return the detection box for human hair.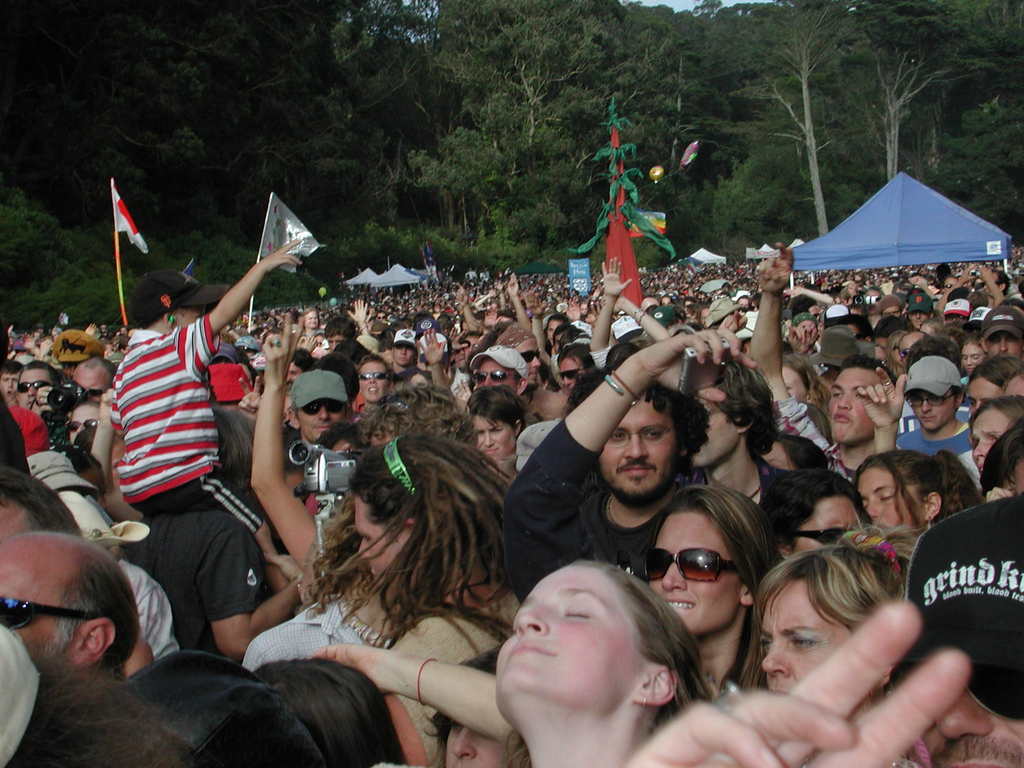
852, 448, 963, 534.
